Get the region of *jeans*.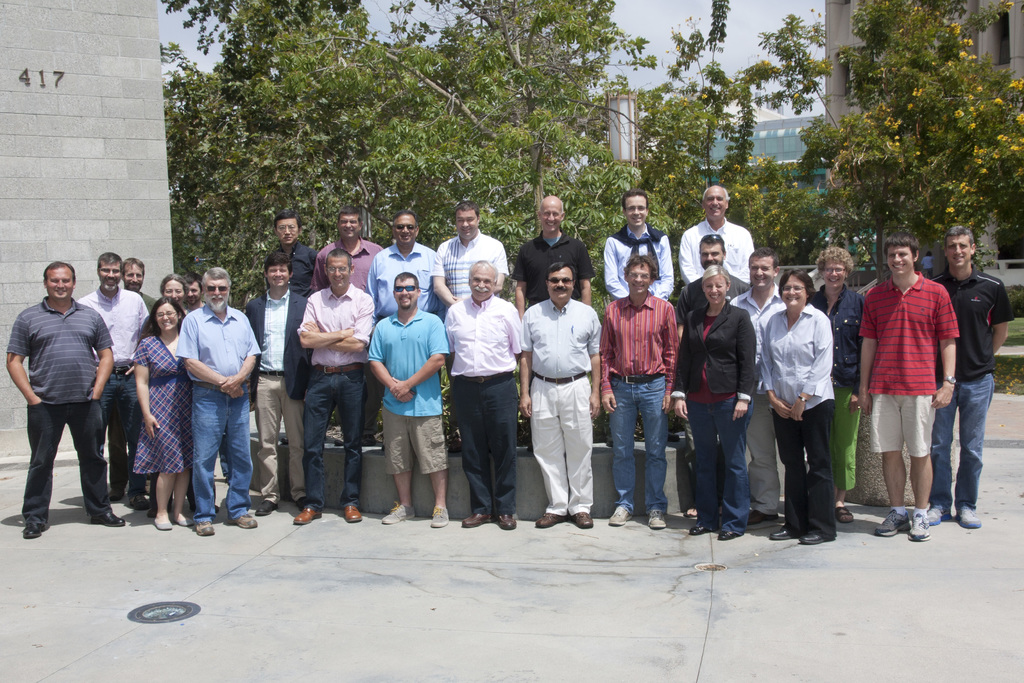
bbox=[20, 404, 115, 525].
